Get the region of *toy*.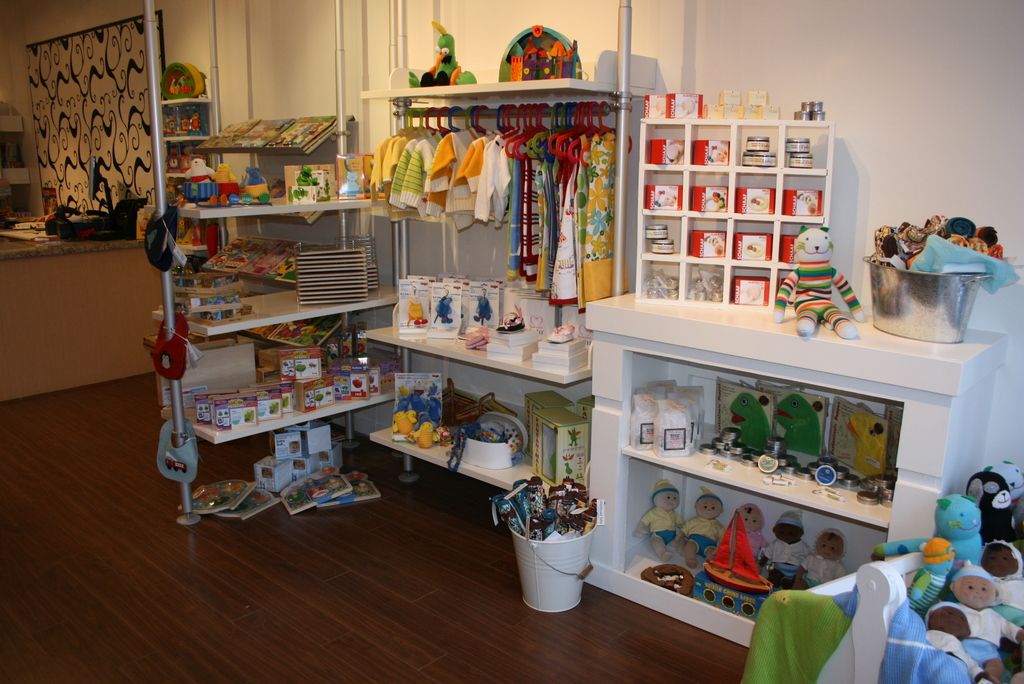
(957,478,1023,547).
